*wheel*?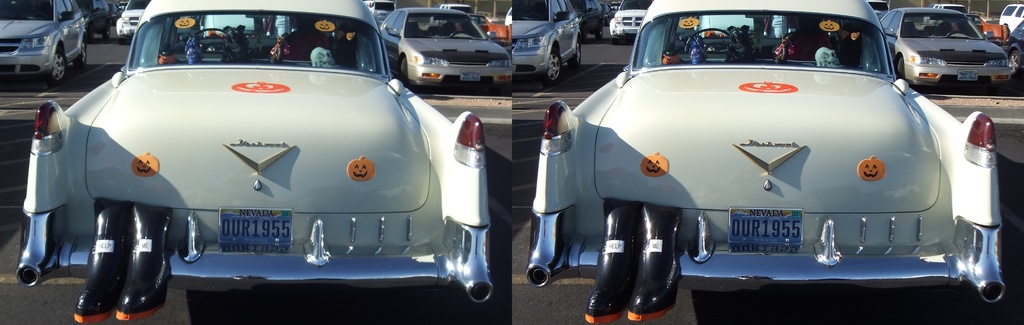
[left=450, top=29, right=471, bottom=36]
